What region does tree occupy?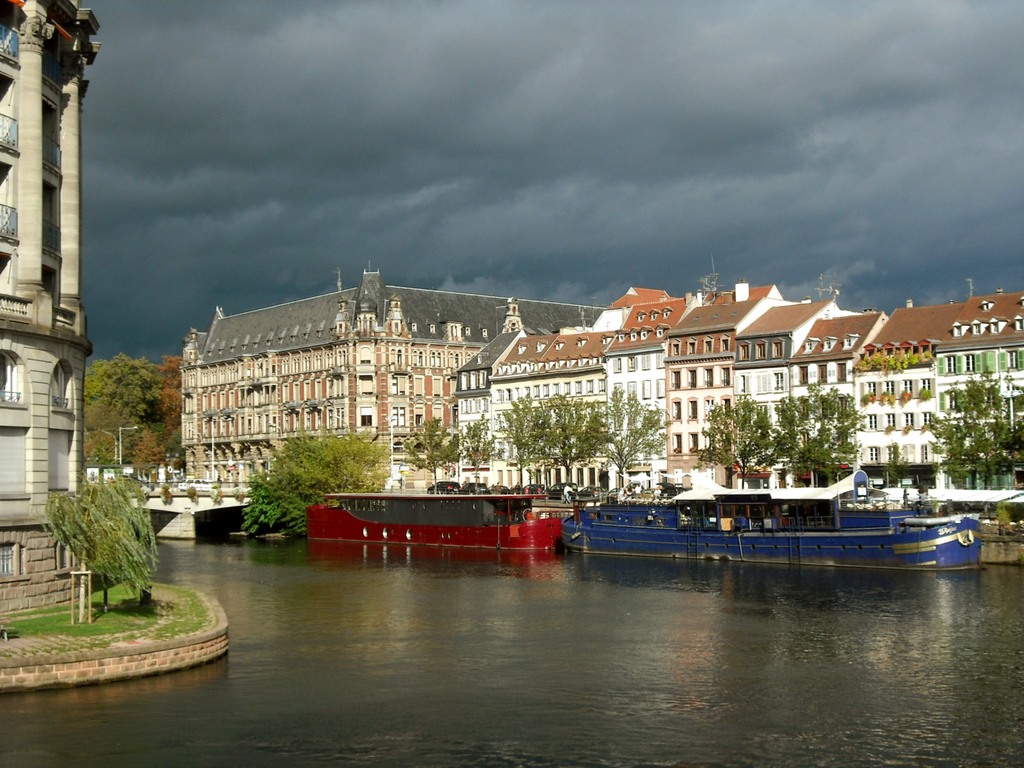
[44,459,150,620].
